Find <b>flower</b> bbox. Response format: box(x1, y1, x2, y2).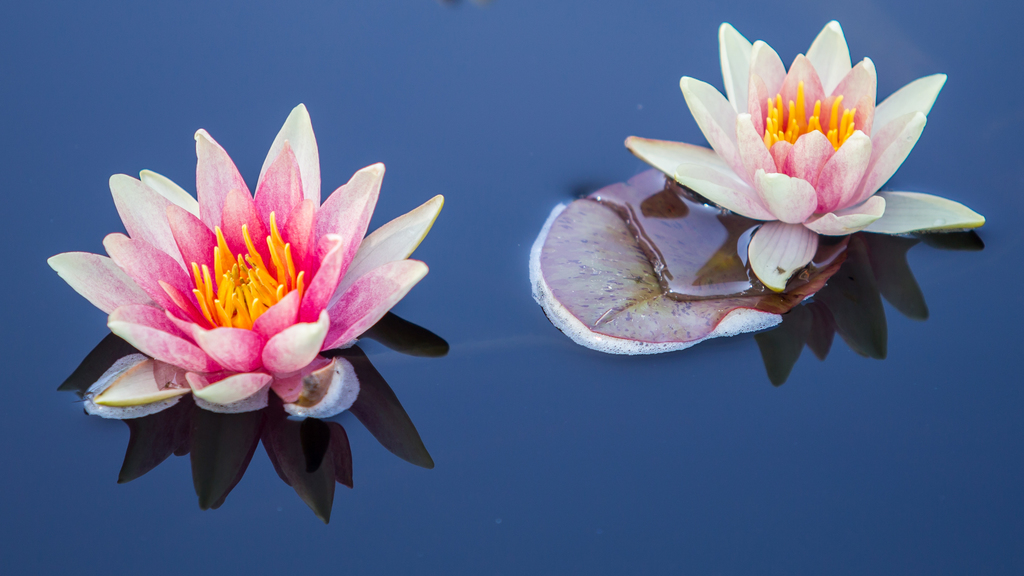
box(47, 103, 448, 422).
